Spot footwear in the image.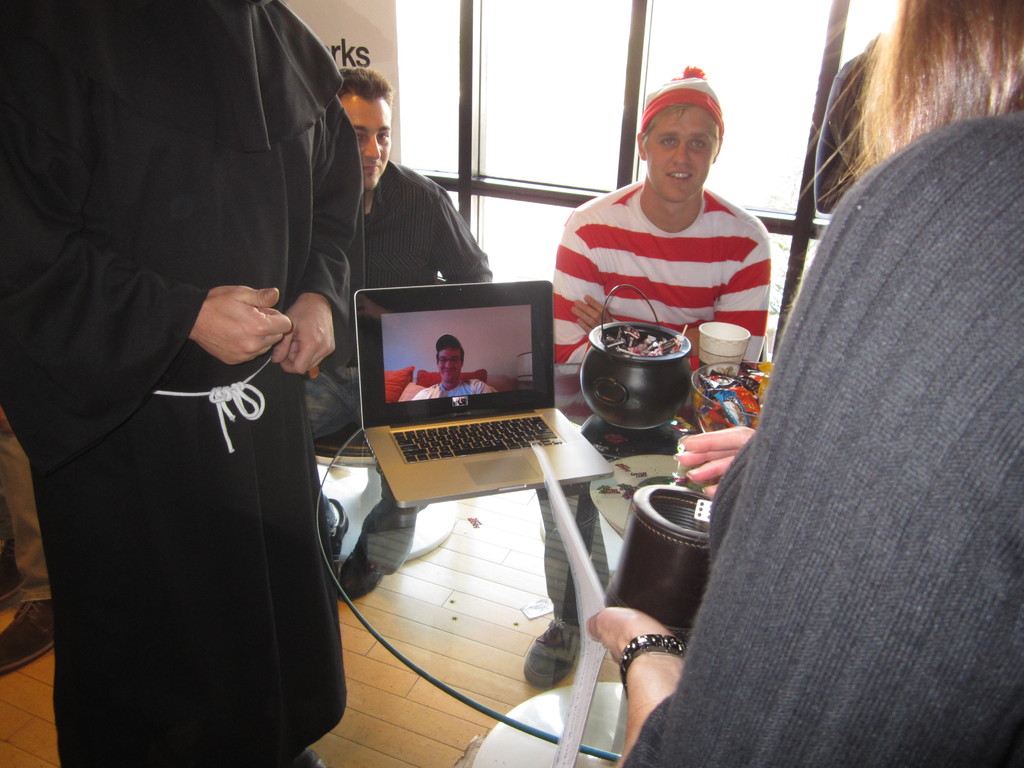
footwear found at select_region(0, 541, 25, 596).
